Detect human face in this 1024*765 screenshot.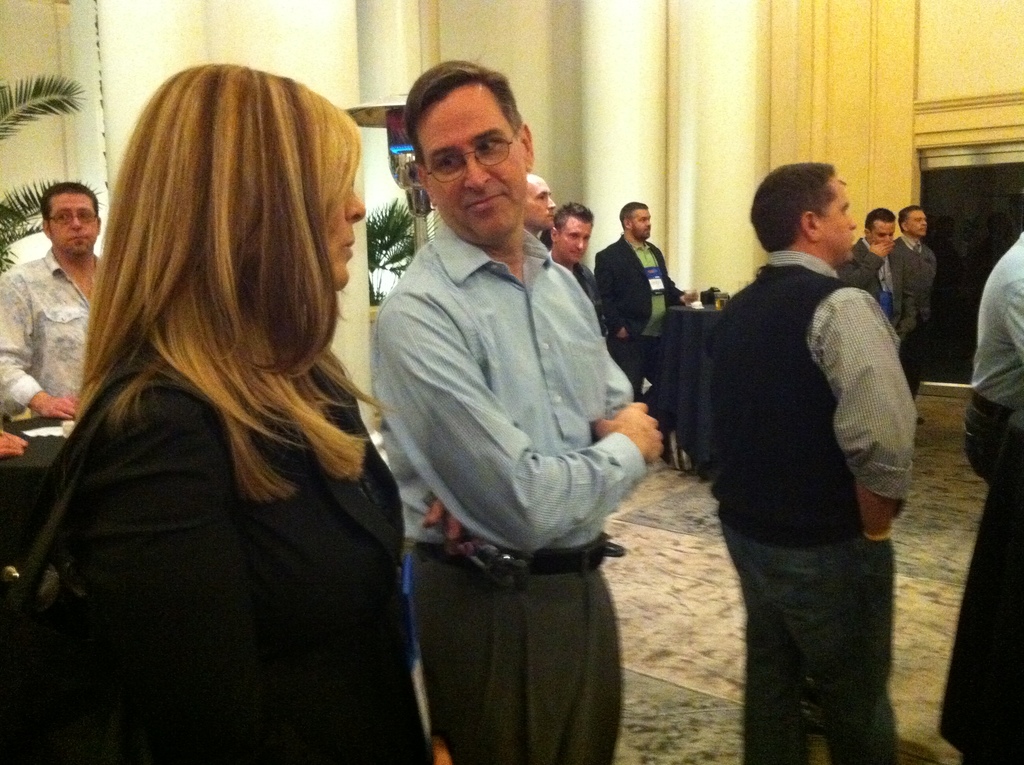
Detection: (630, 208, 650, 242).
